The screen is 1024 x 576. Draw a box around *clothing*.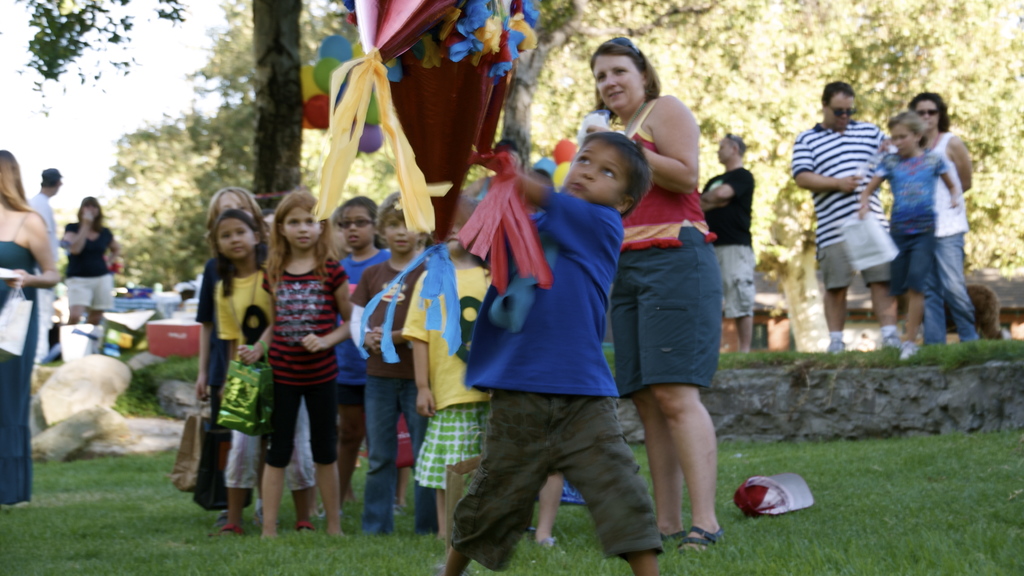
BBox(326, 250, 385, 474).
